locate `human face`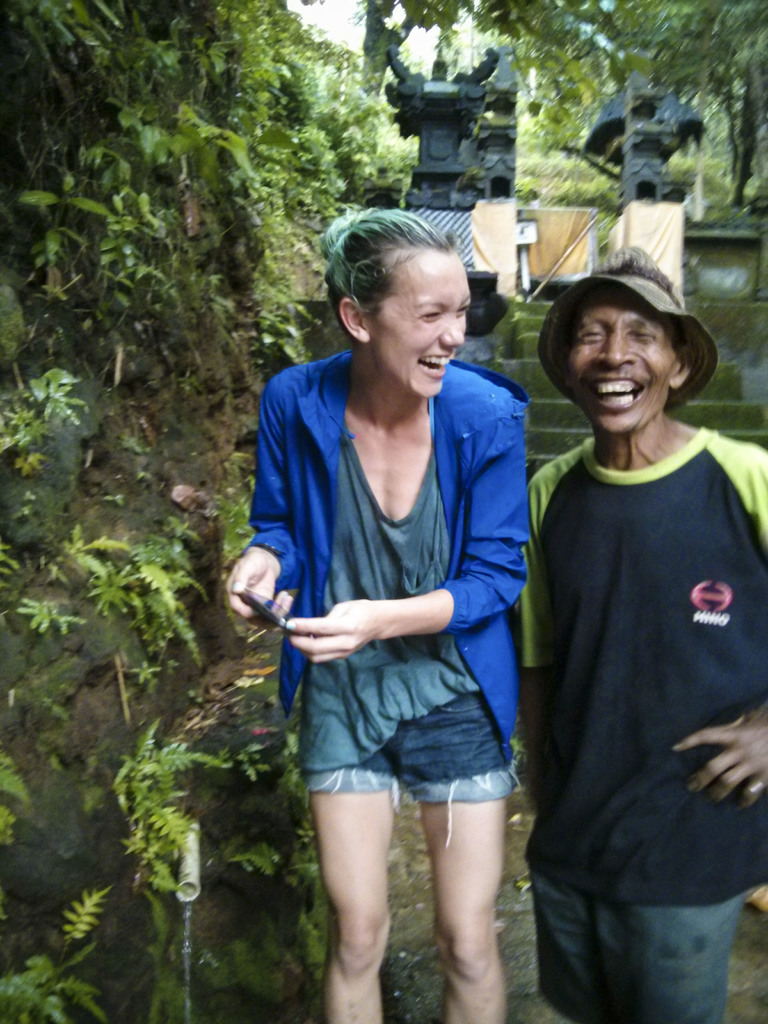
[x1=373, y1=256, x2=471, y2=396]
